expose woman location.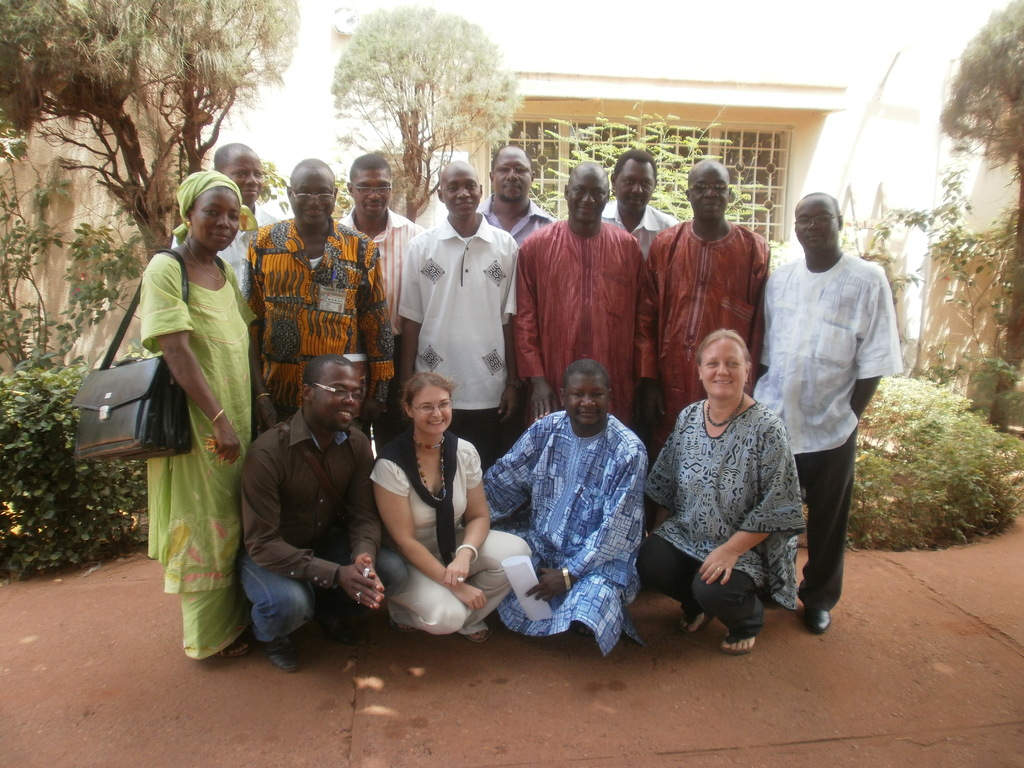
Exposed at [left=365, top=368, right=540, bottom=643].
